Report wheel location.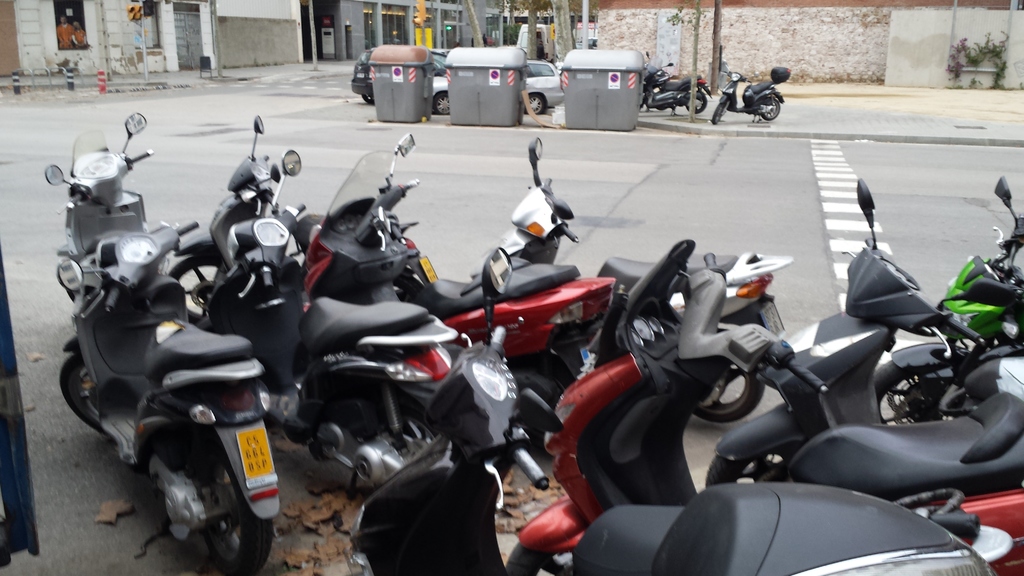
Report: <box>169,257,229,328</box>.
